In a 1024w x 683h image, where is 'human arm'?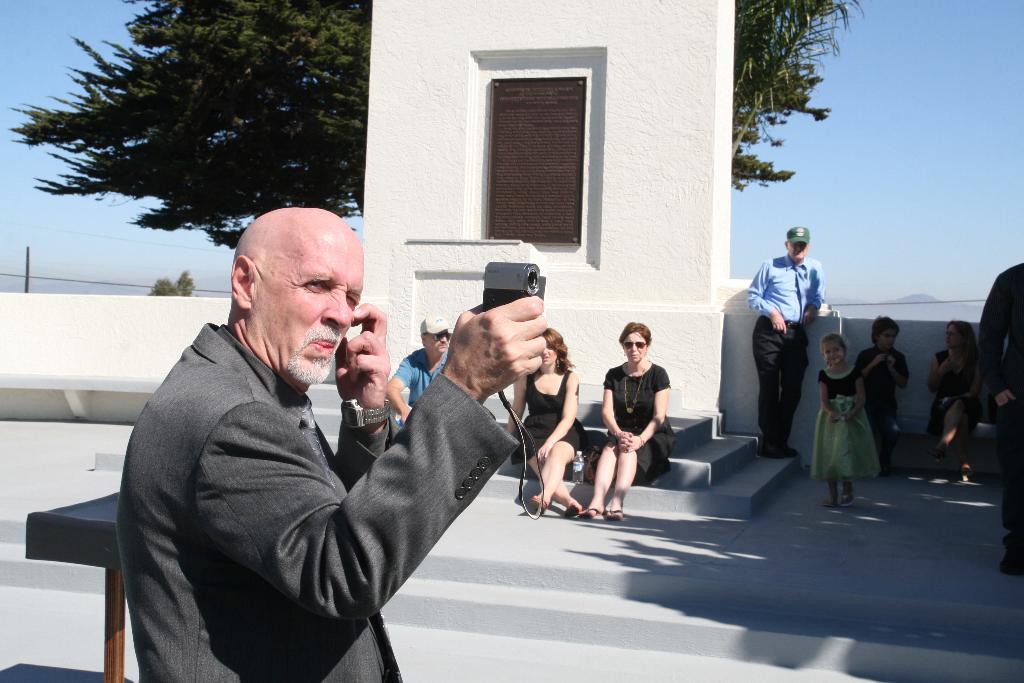
(856, 342, 882, 375).
